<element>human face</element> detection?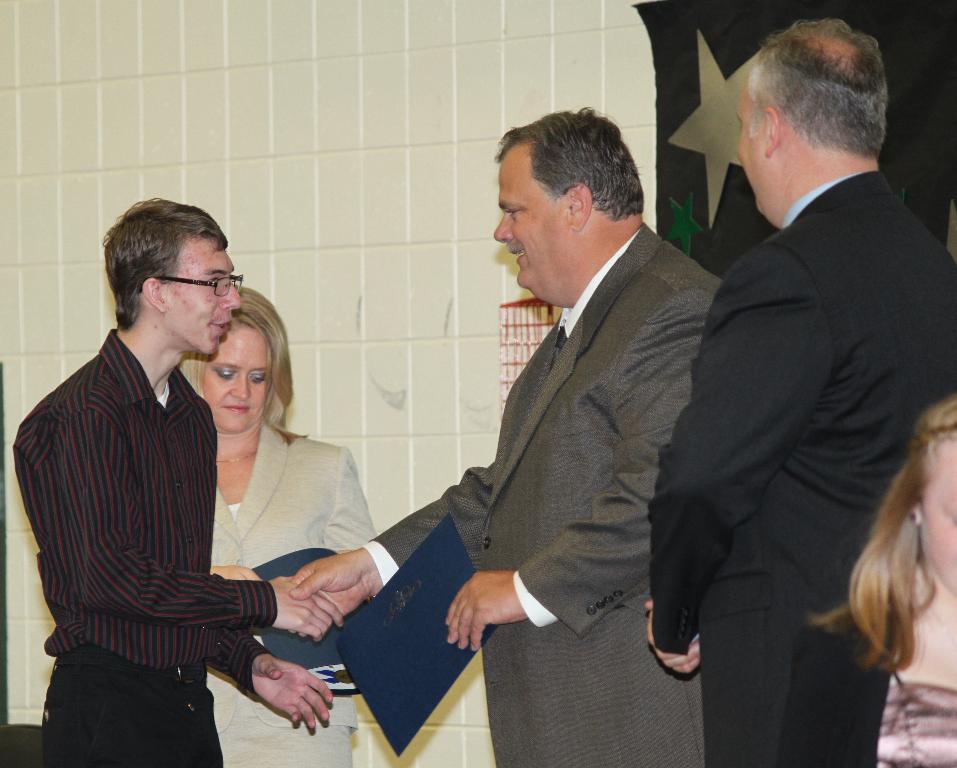
195/321/273/431
